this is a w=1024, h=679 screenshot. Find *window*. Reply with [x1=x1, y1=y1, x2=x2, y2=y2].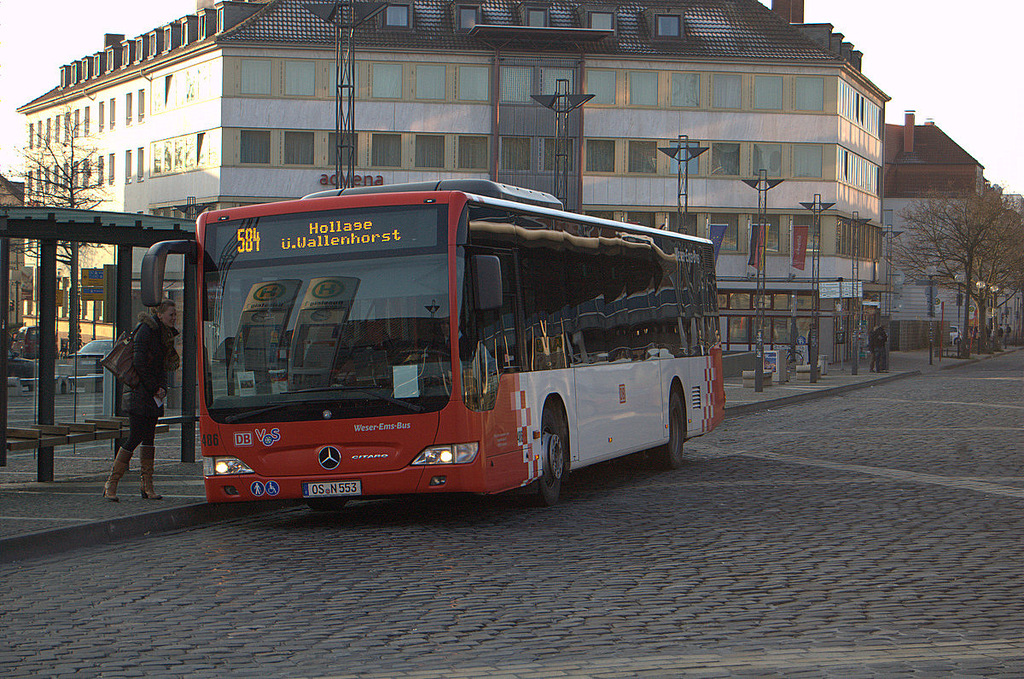
[x1=26, y1=118, x2=32, y2=150].
